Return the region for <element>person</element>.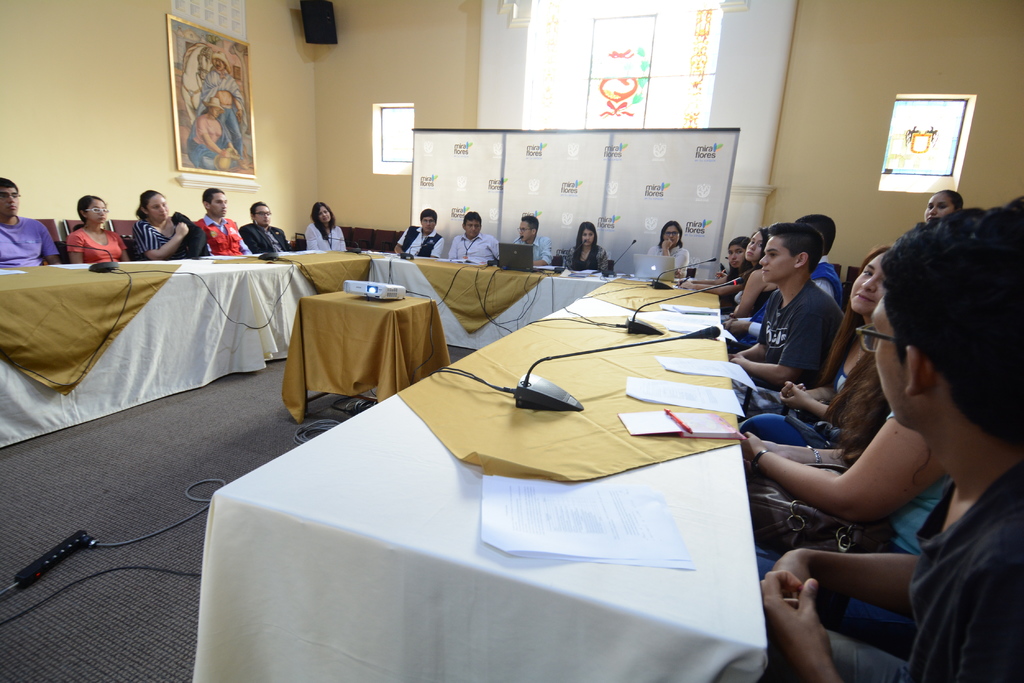
<box>447,210,499,262</box>.
